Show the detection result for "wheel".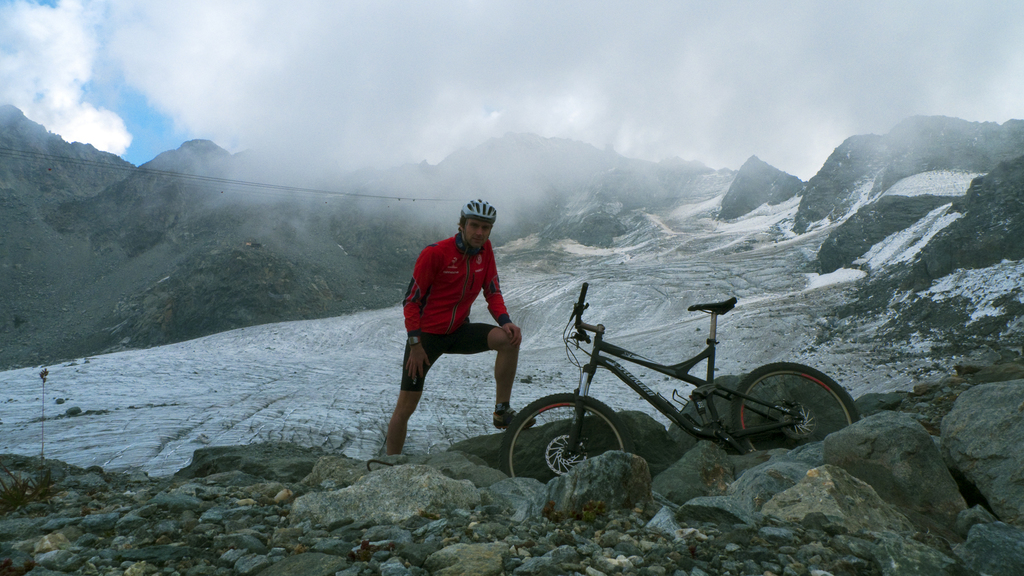
left=500, top=390, right=639, bottom=490.
